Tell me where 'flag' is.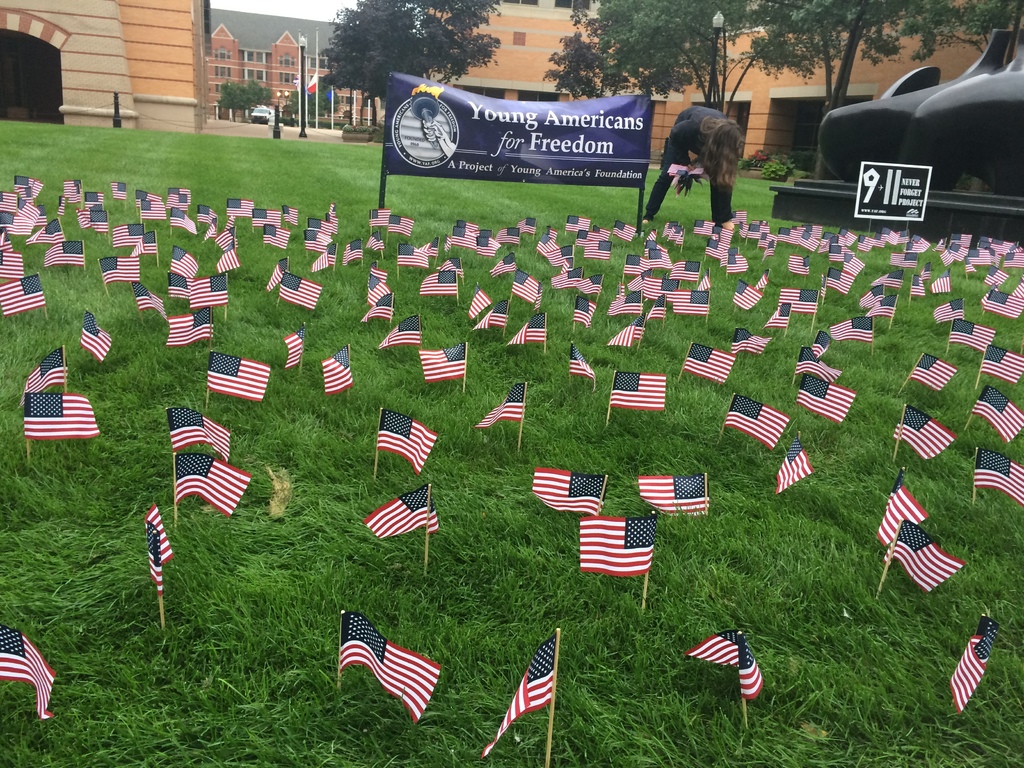
'flag' is at [left=100, top=257, right=147, bottom=291].
